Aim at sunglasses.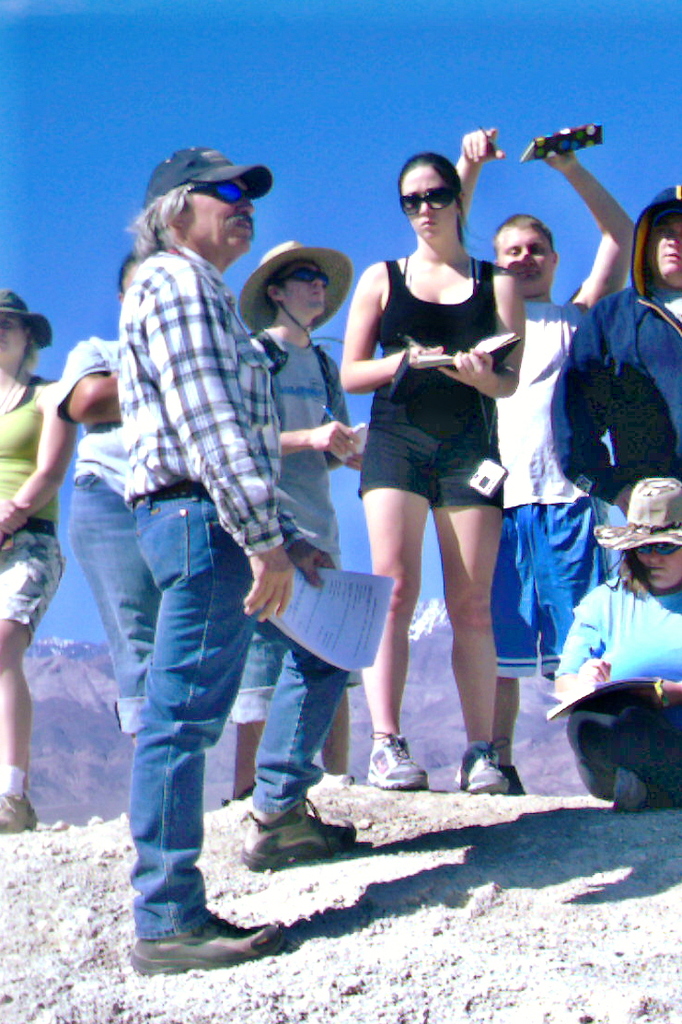
Aimed at [x1=396, y1=181, x2=459, y2=221].
